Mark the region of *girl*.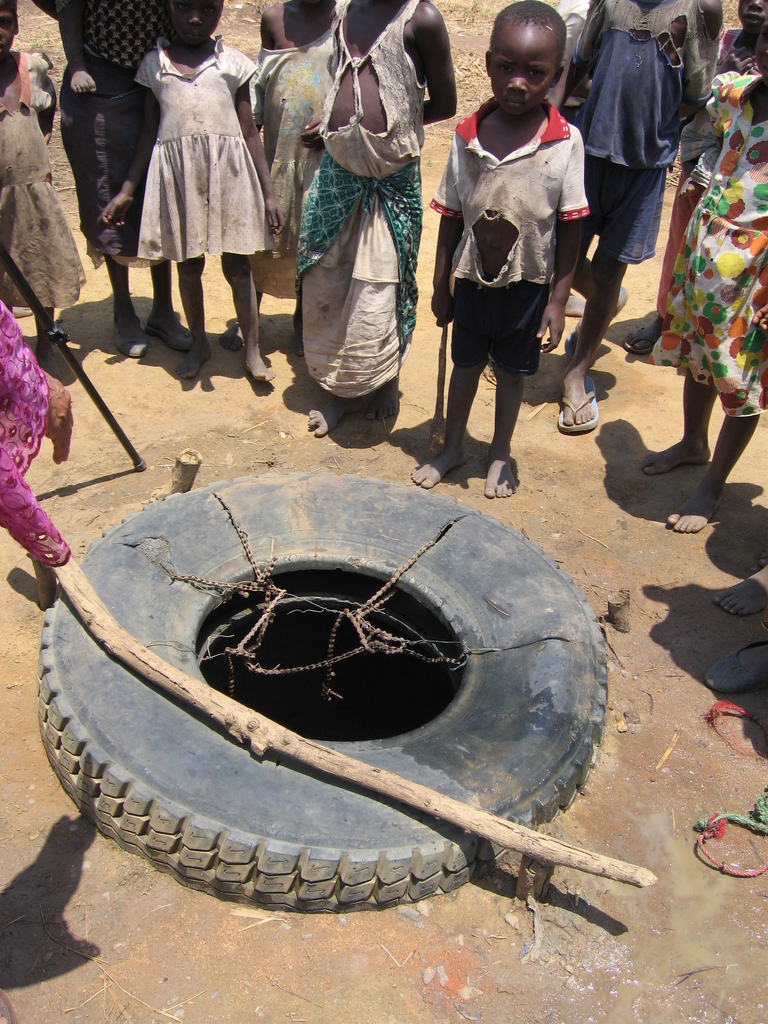
Region: x1=0 y1=0 x2=88 y2=380.
